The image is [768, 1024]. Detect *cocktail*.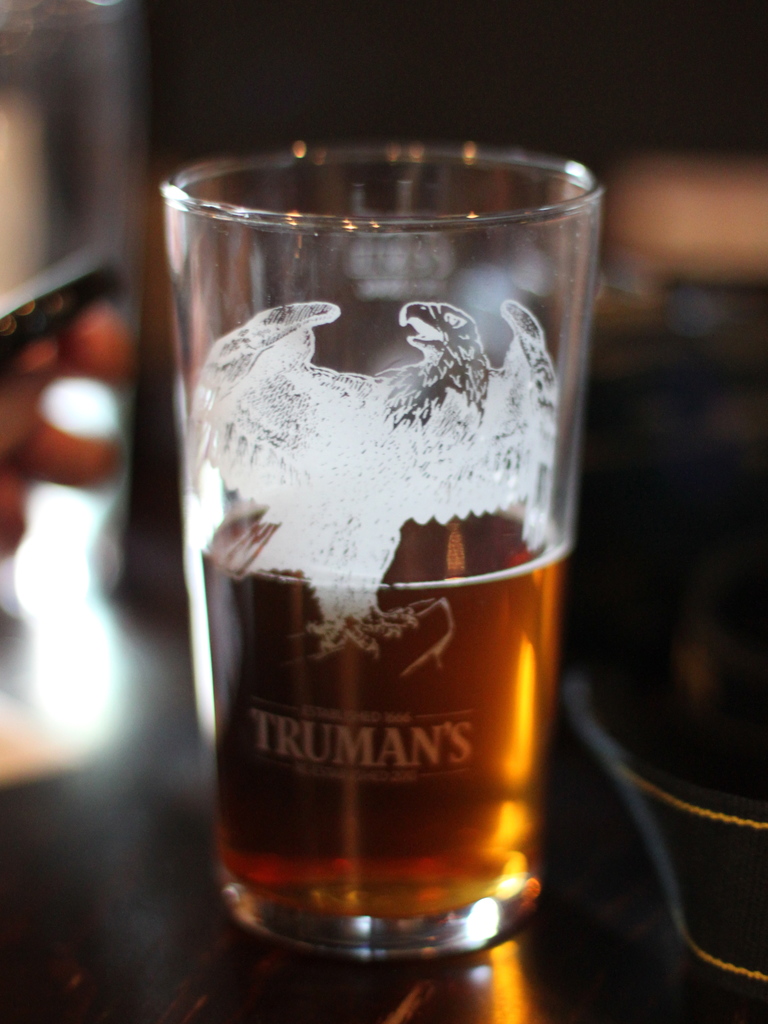
Detection: {"left": 152, "top": 132, "right": 600, "bottom": 955}.
